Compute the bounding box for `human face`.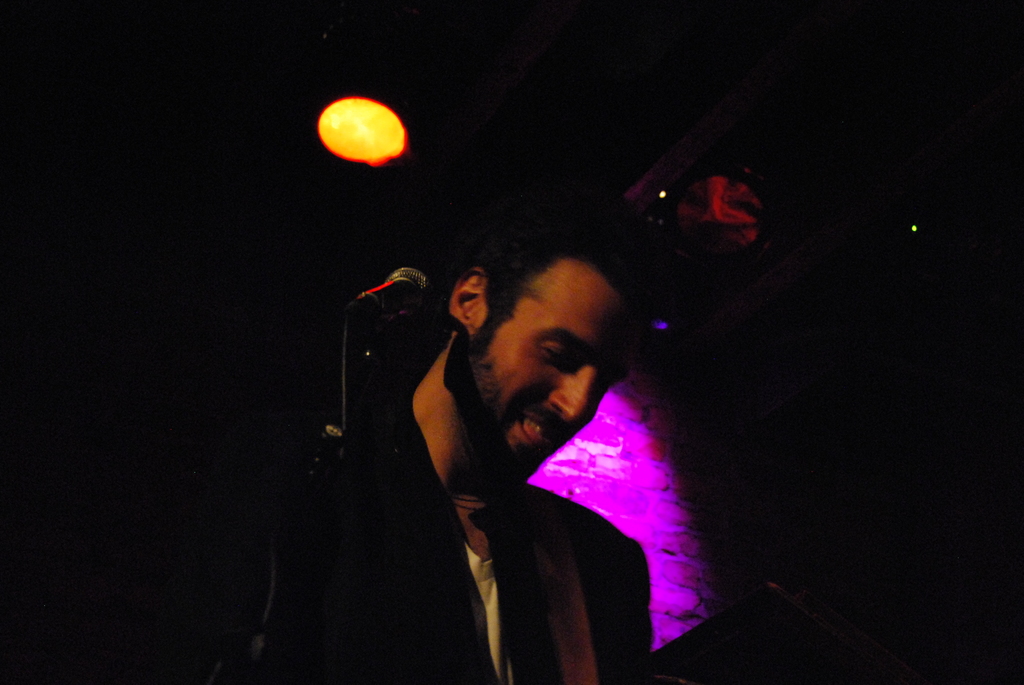
445 261 656 502.
